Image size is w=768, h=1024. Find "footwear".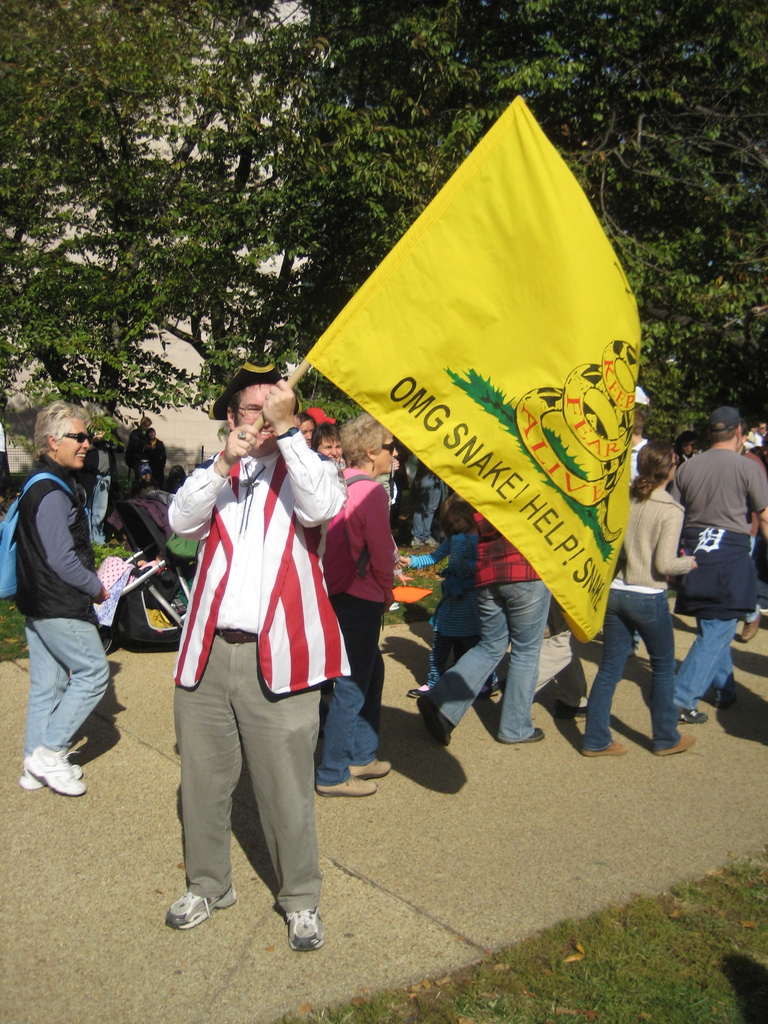
bbox(718, 691, 731, 705).
